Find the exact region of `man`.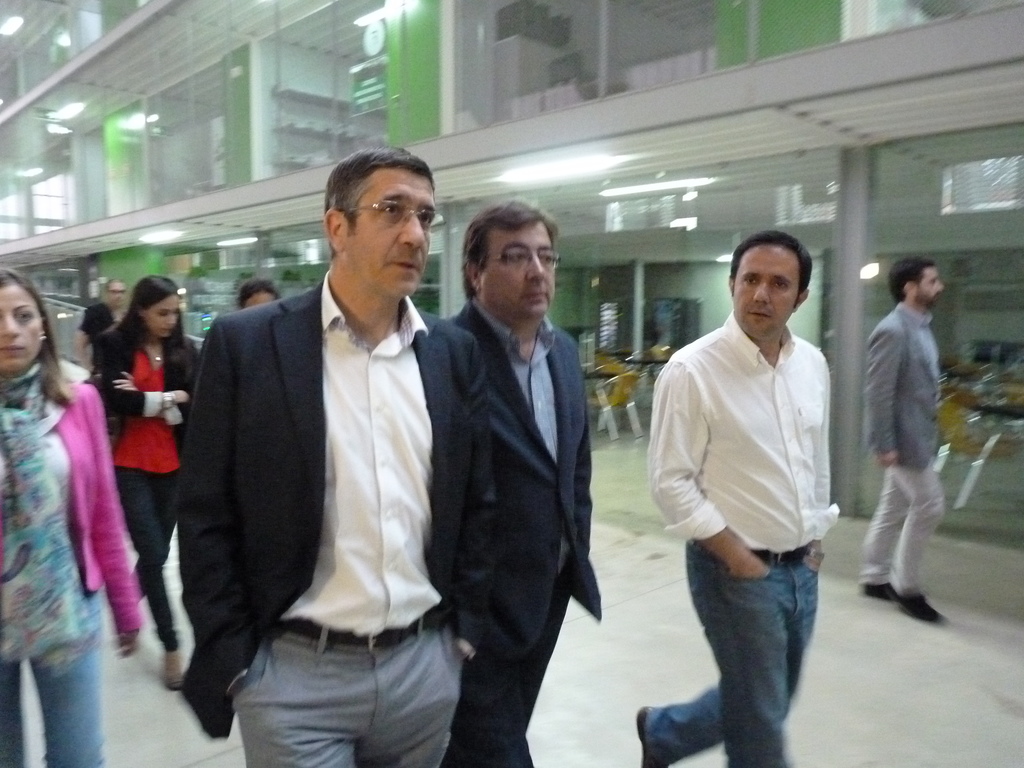
Exact region: 850,254,939,621.
